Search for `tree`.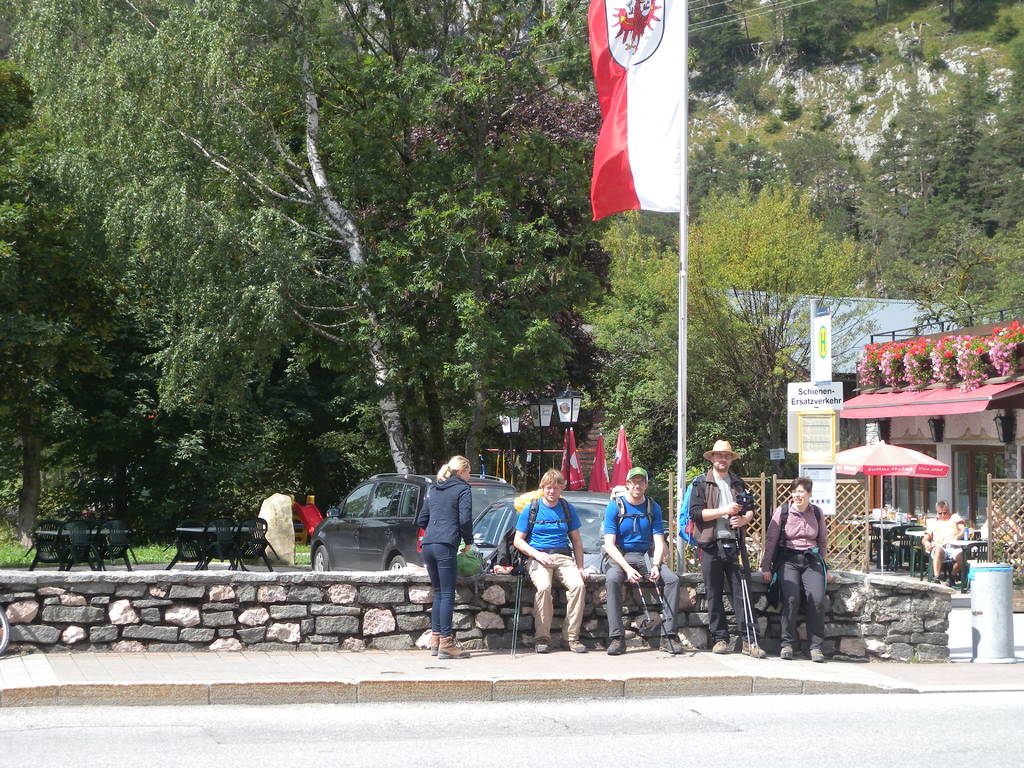
Found at 566 173 887 488.
